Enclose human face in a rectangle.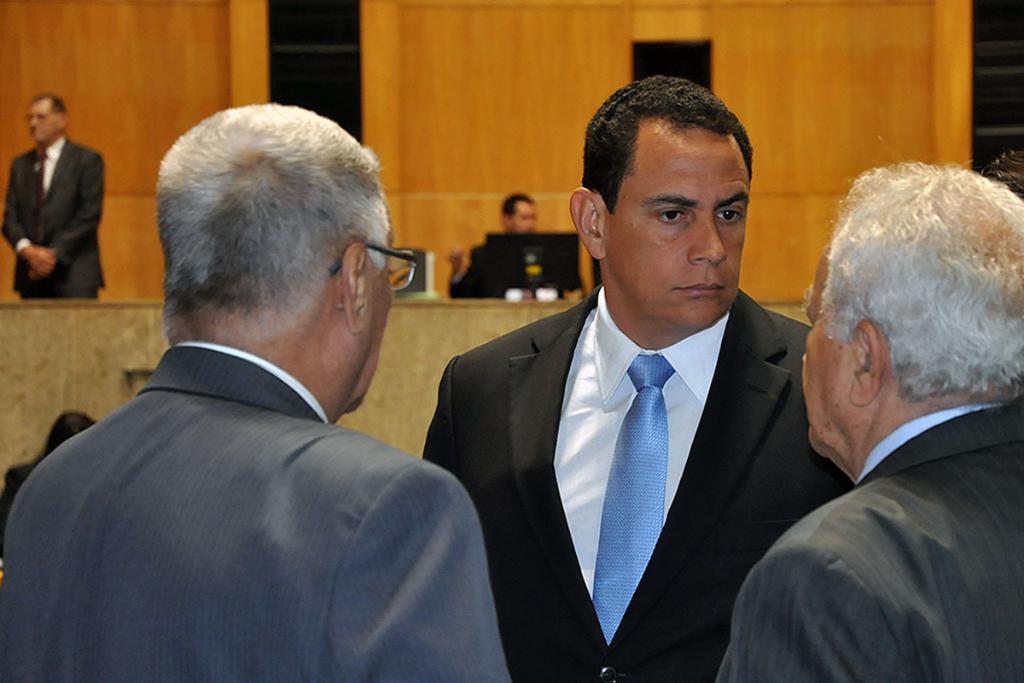
BBox(30, 102, 58, 142).
